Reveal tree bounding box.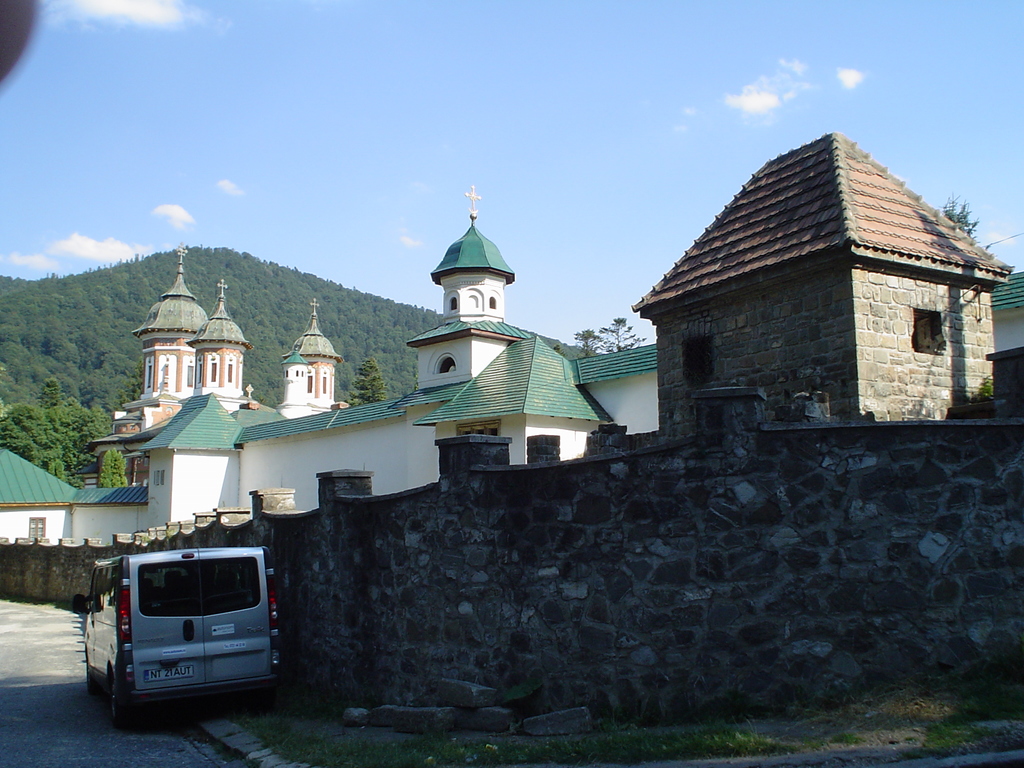
Revealed: crop(350, 356, 383, 410).
